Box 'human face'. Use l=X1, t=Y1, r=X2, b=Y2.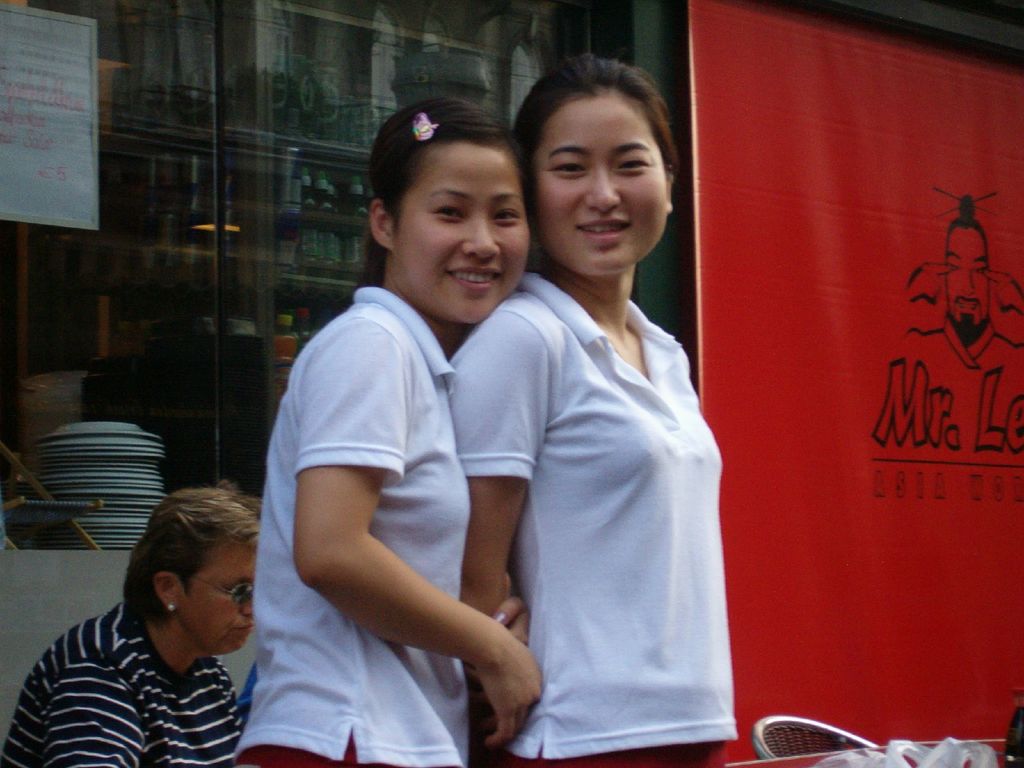
l=394, t=142, r=531, b=326.
